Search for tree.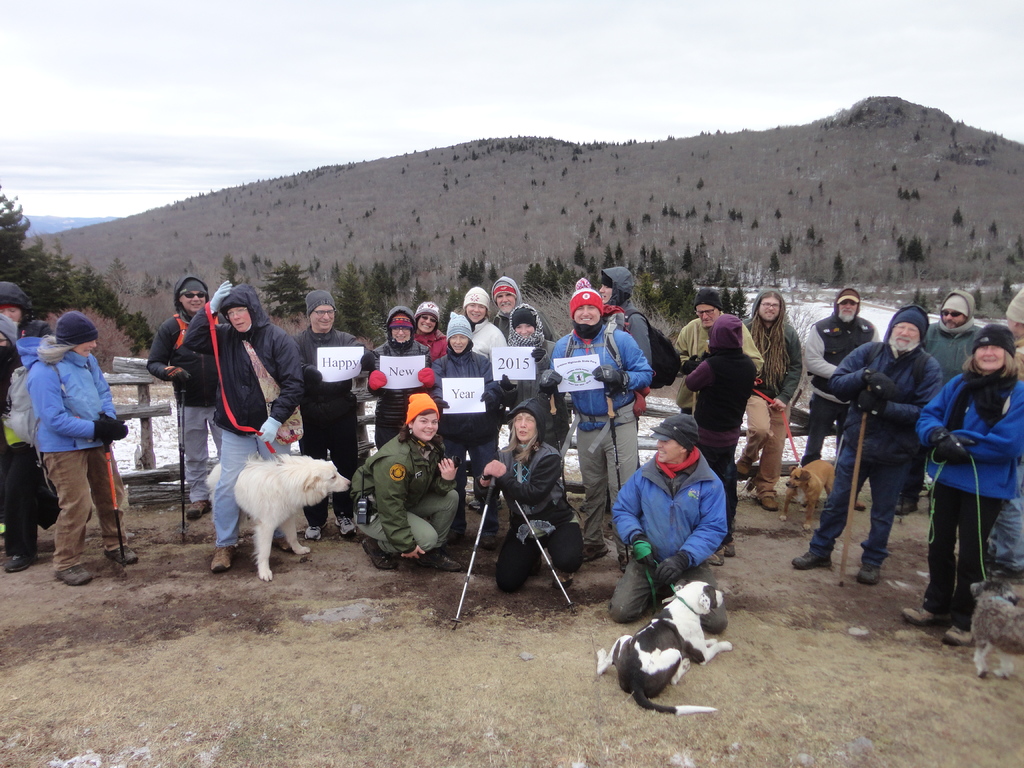
Found at {"left": 214, "top": 256, "right": 243, "bottom": 291}.
